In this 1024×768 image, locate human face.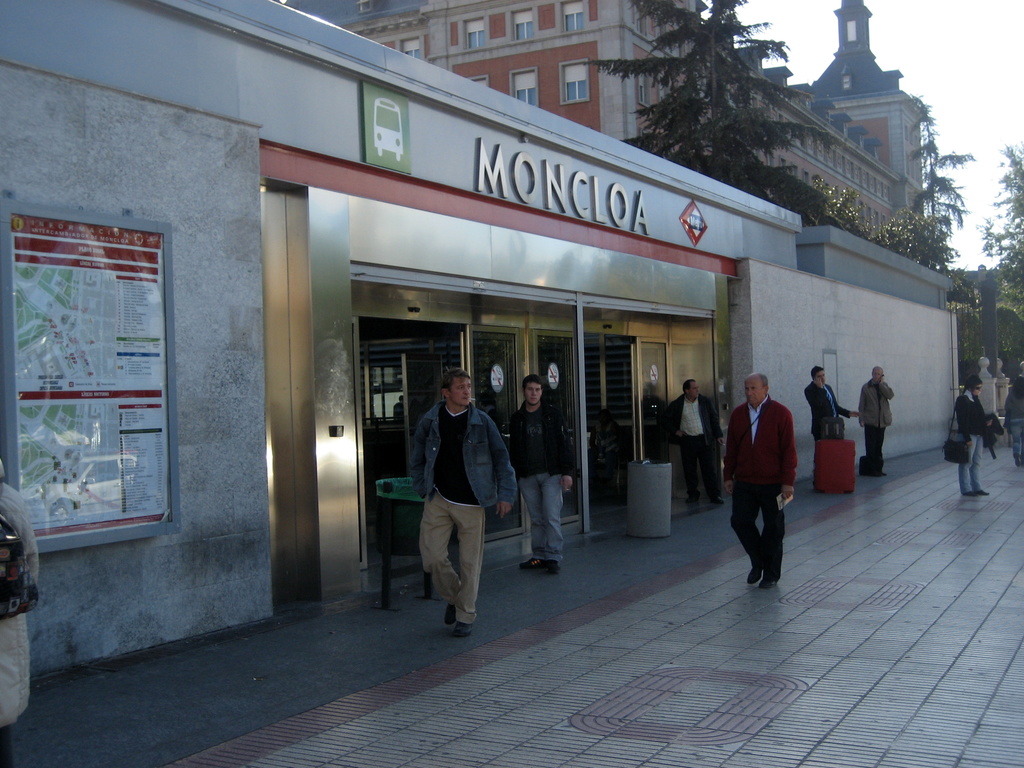
Bounding box: l=449, t=376, r=470, b=403.
